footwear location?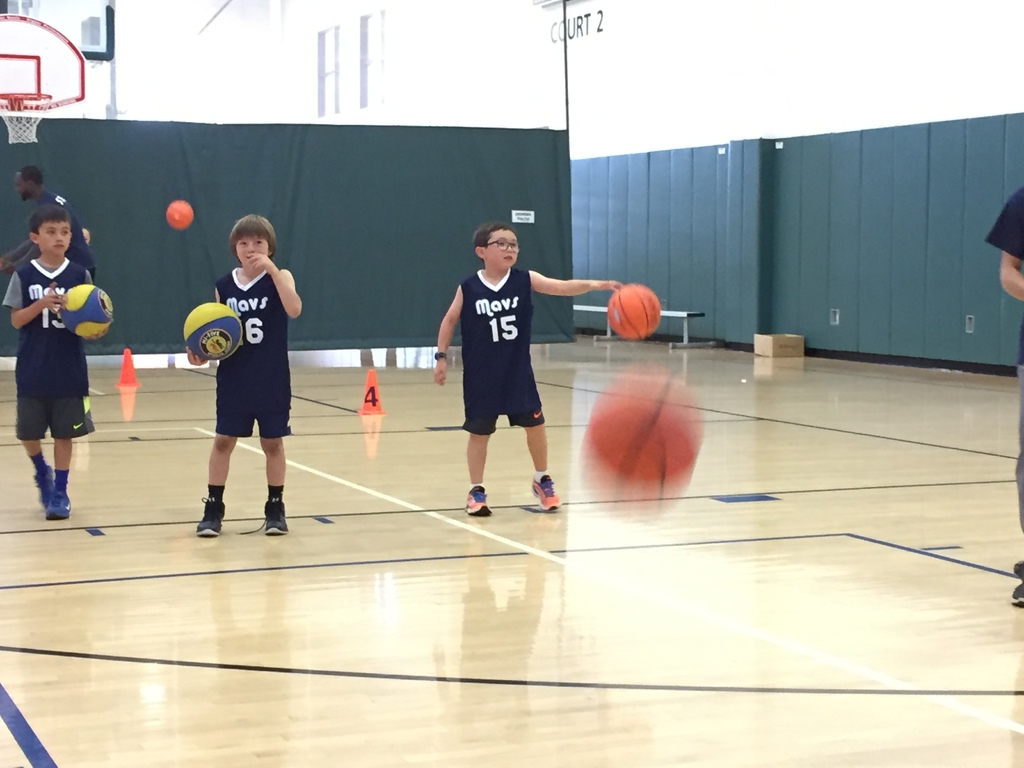
bbox=(1007, 585, 1023, 611)
